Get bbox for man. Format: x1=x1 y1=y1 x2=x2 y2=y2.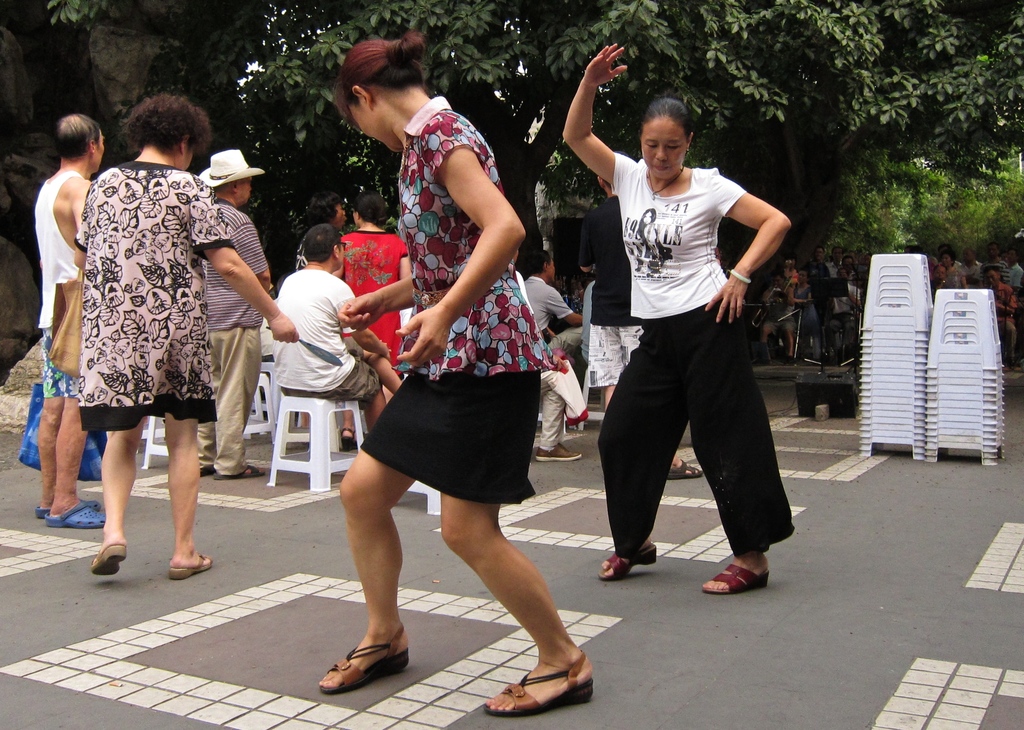
x1=823 y1=238 x2=843 y2=286.
